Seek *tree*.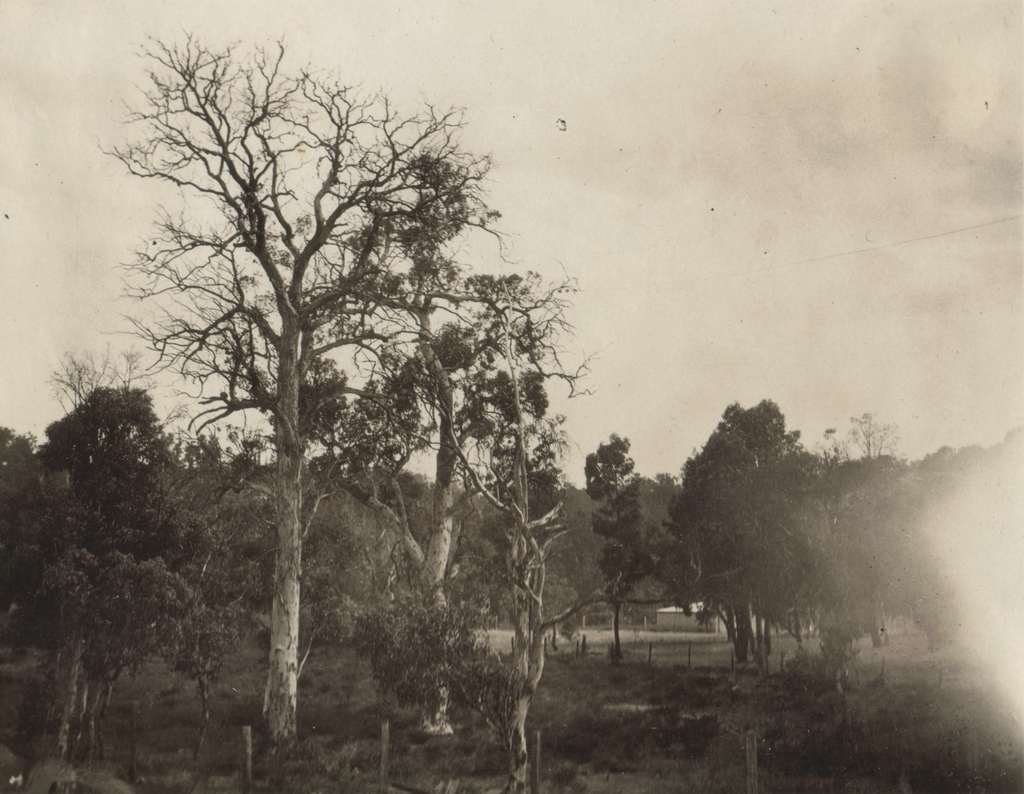
detection(666, 395, 809, 673).
